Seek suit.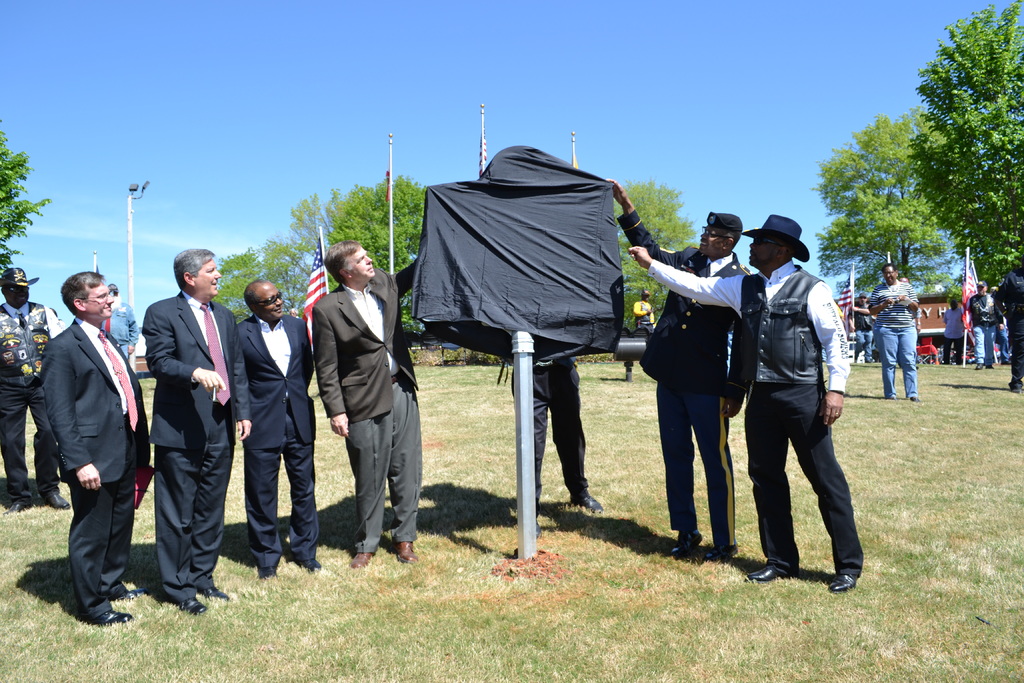
[left=139, top=286, right=249, bottom=607].
